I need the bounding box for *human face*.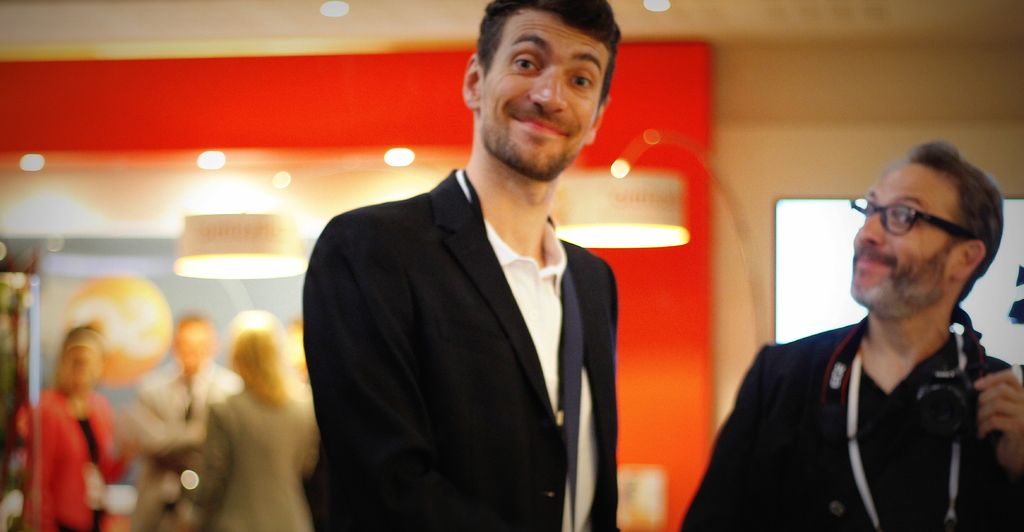
Here it is: (left=480, top=10, right=611, bottom=176).
